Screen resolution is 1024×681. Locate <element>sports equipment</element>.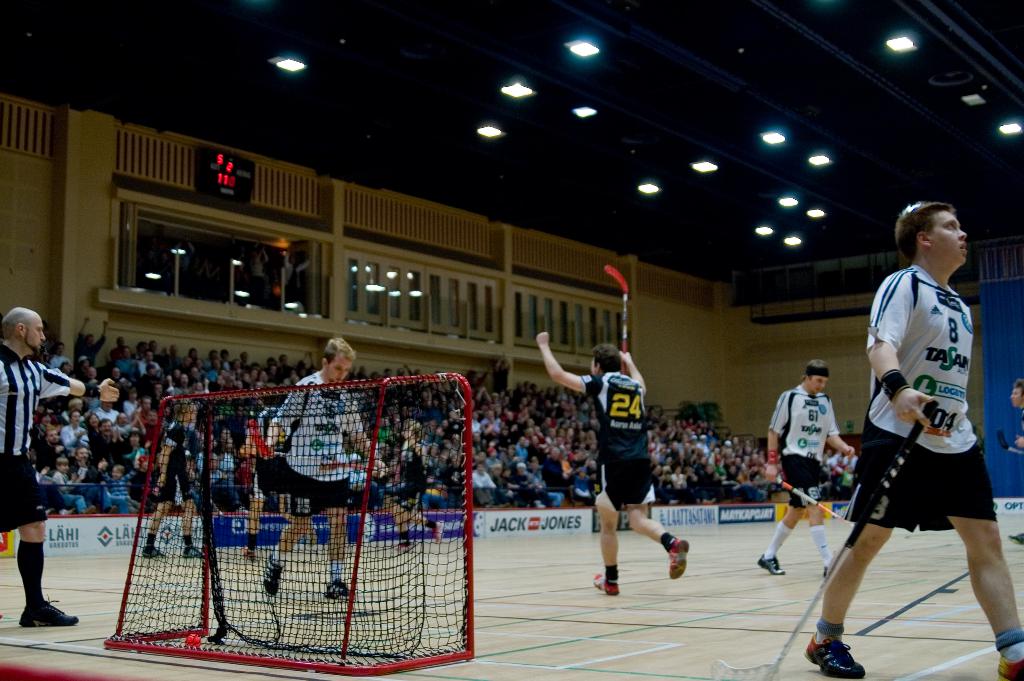
region(601, 263, 630, 377).
